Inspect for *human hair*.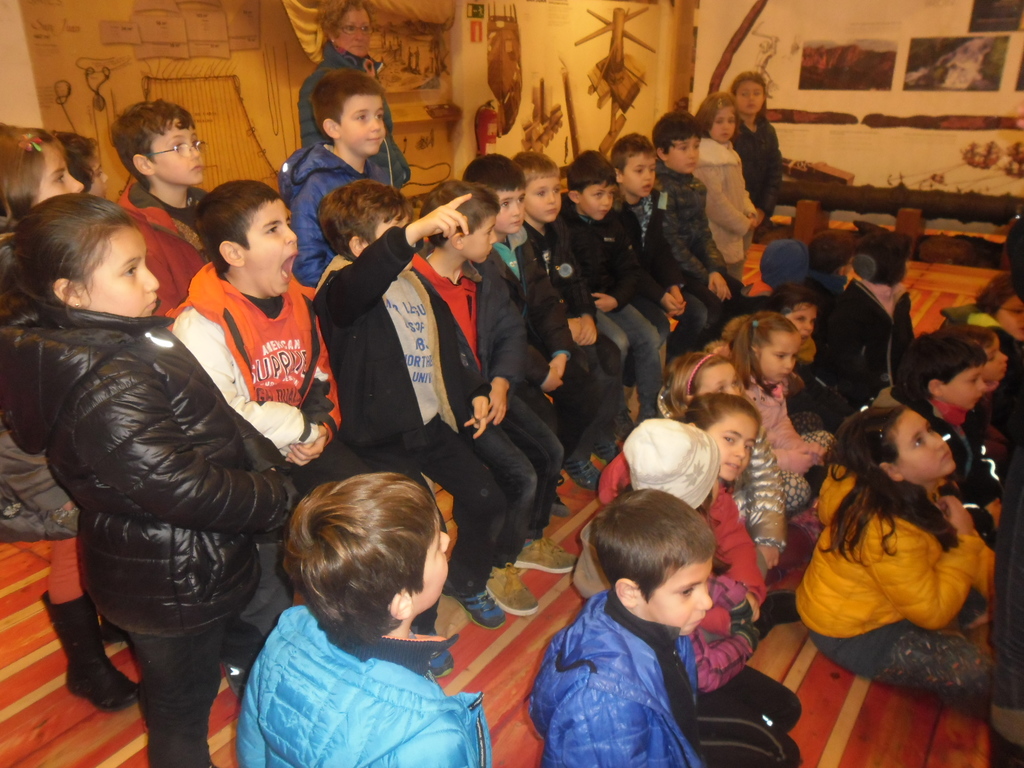
Inspection: rect(507, 146, 561, 195).
